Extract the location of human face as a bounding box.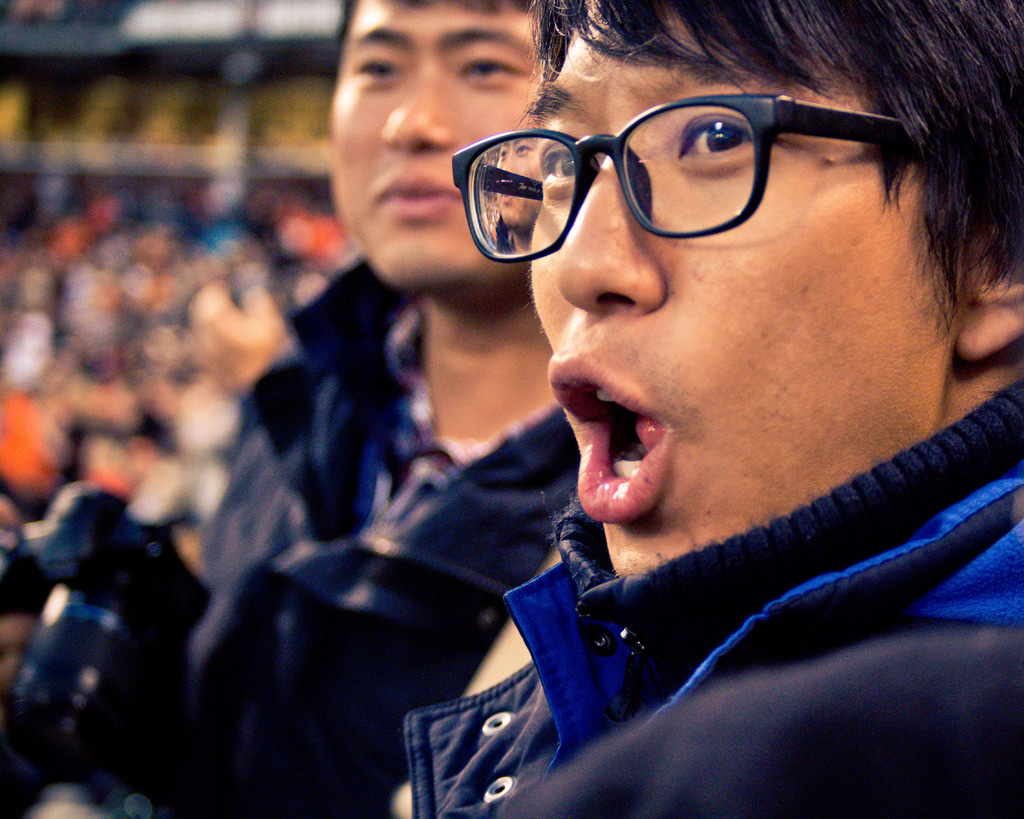
(left=453, top=10, right=974, bottom=592).
